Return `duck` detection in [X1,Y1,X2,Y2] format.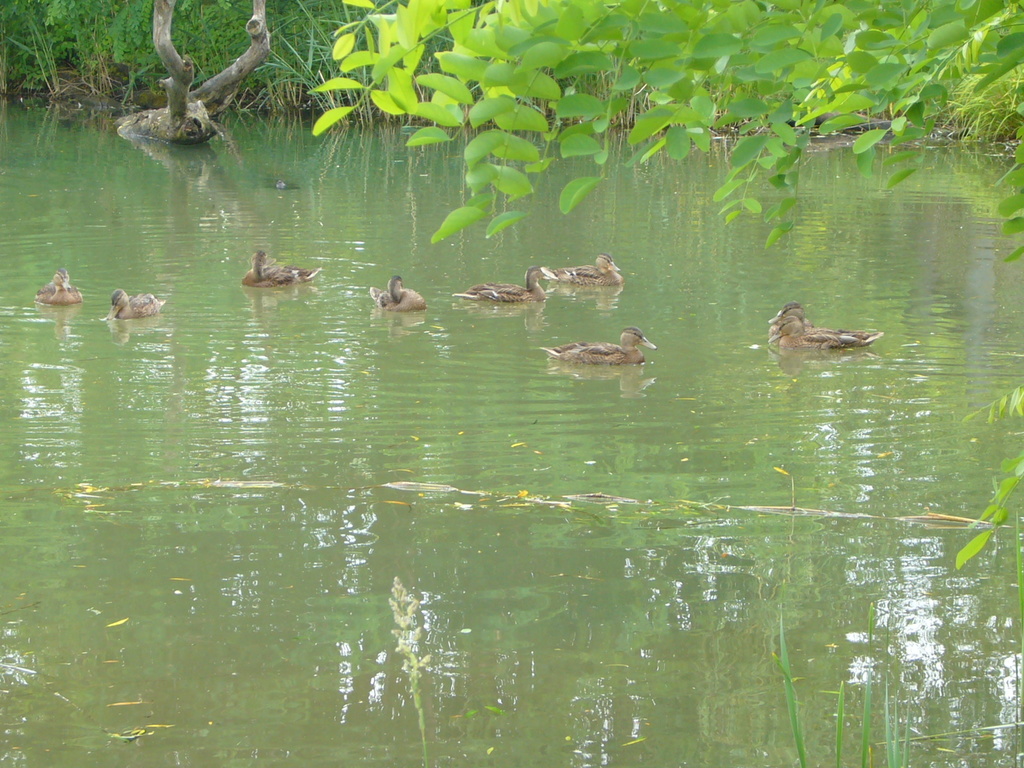
[777,294,884,358].
